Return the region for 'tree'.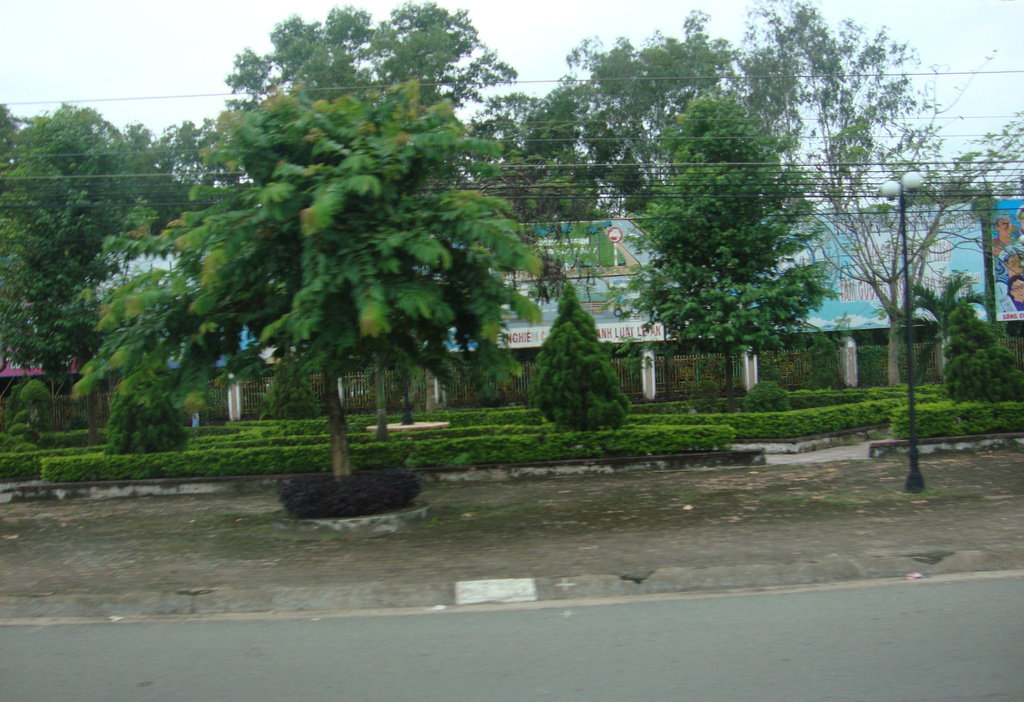
bbox=(630, 83, 831, 415).
